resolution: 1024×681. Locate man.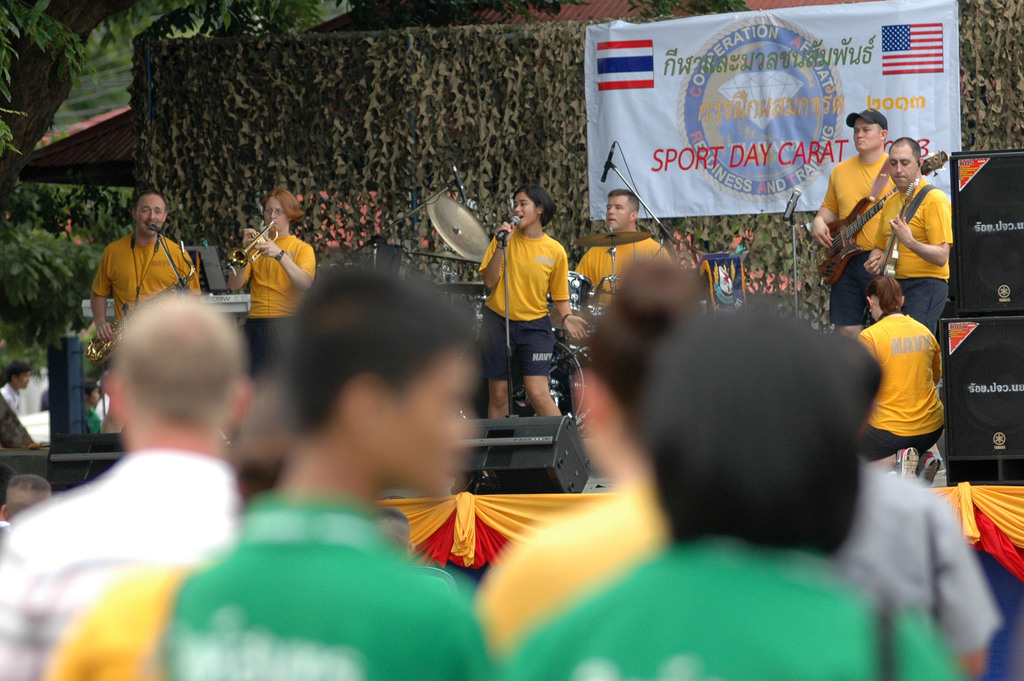
(x1=863, y1=135, x2=954, y2=335).
